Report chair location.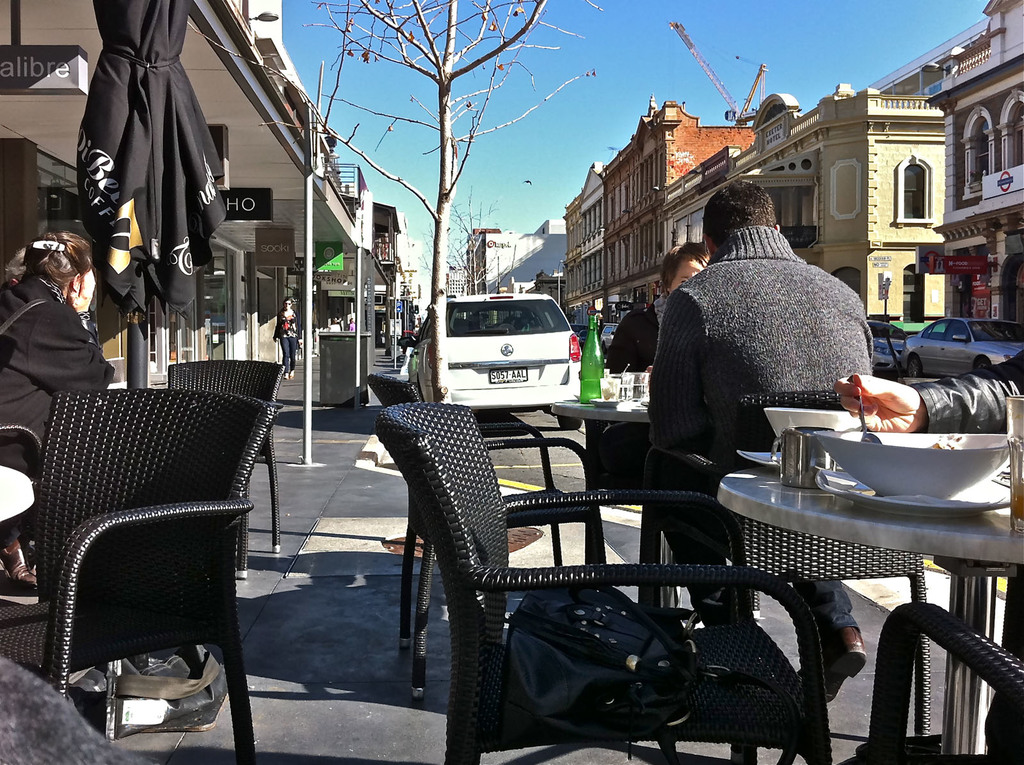
Report: l=385, t=405, r=830, b=761.
